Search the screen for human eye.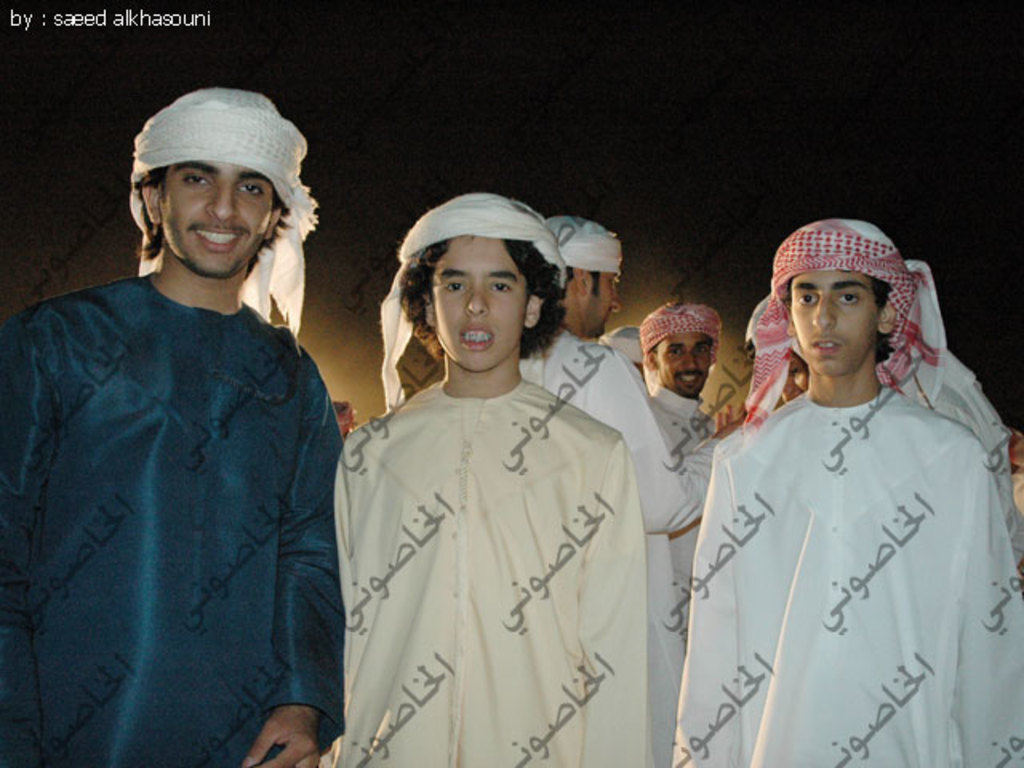
Found at Rect(837, 288, 859, 306).
